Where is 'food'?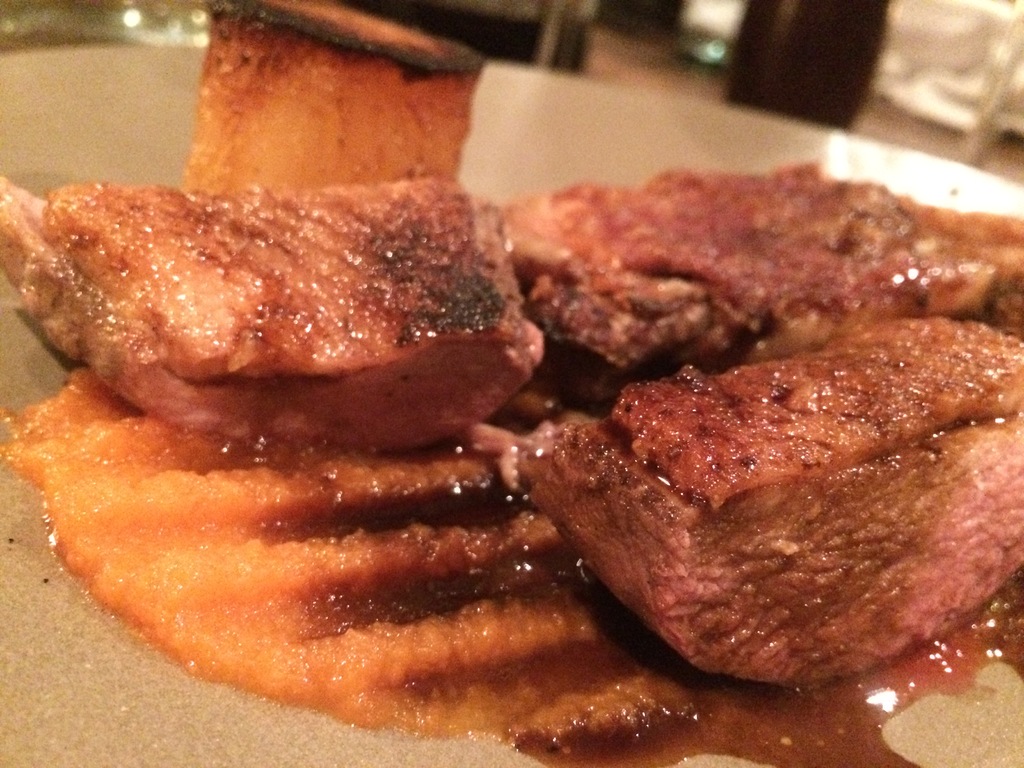
(0,0,1023,767).
